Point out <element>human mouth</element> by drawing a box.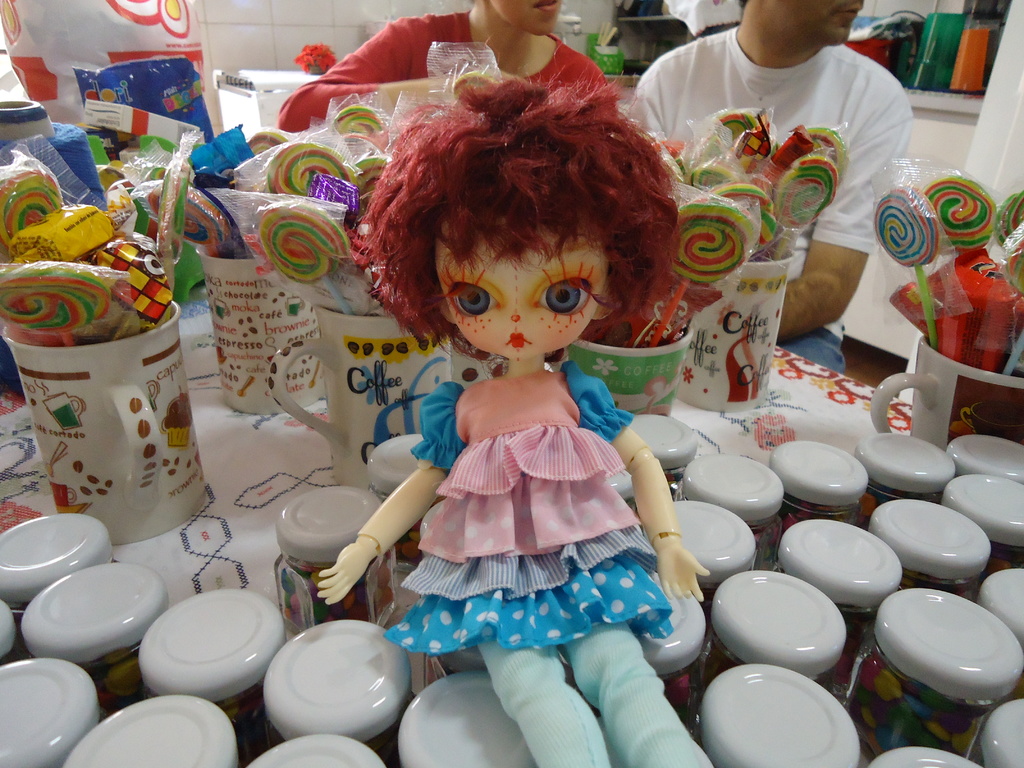
select_region(845, 3, 862, 19).
